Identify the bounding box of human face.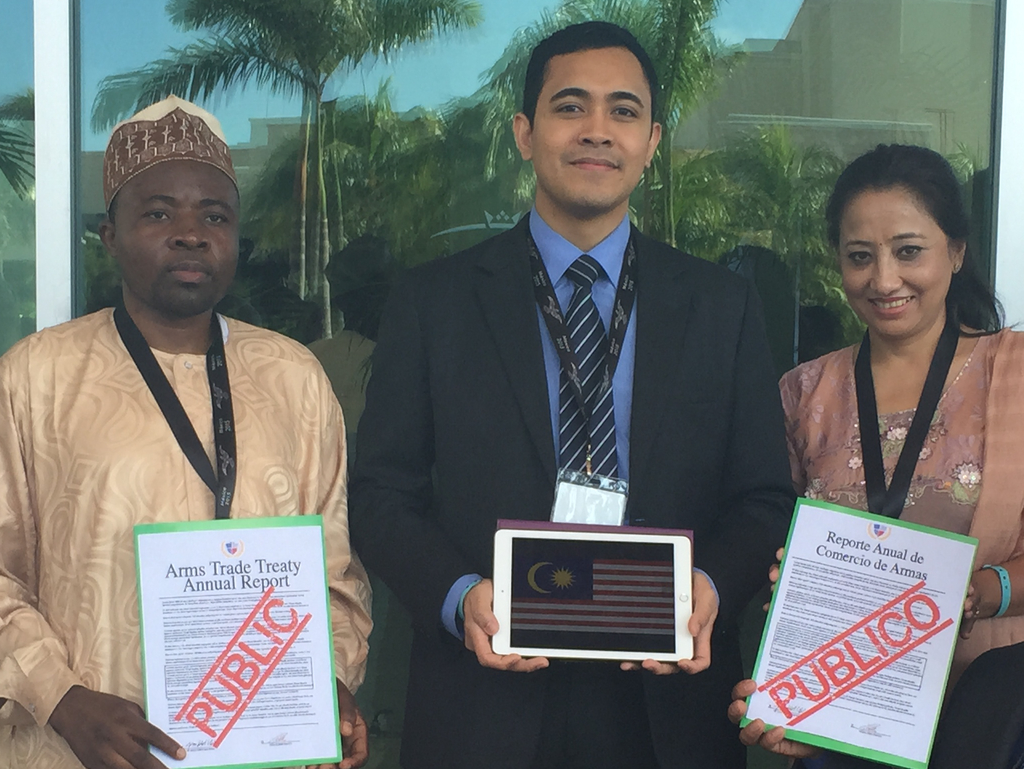
(837, 191, 948, 334).
